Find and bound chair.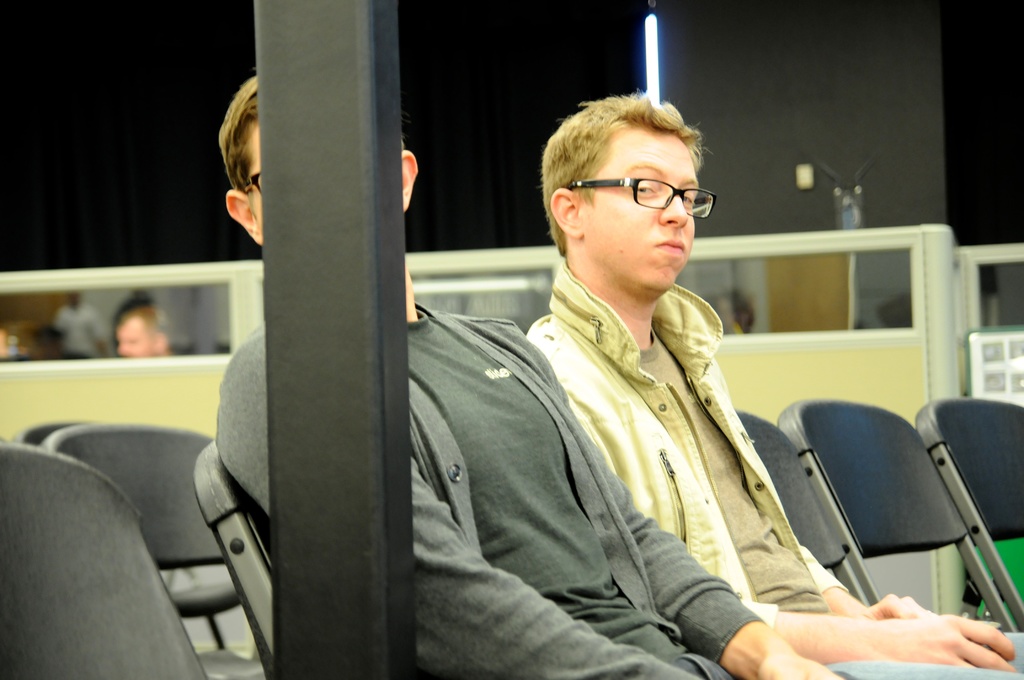
Bound: 35 418 264 677.
